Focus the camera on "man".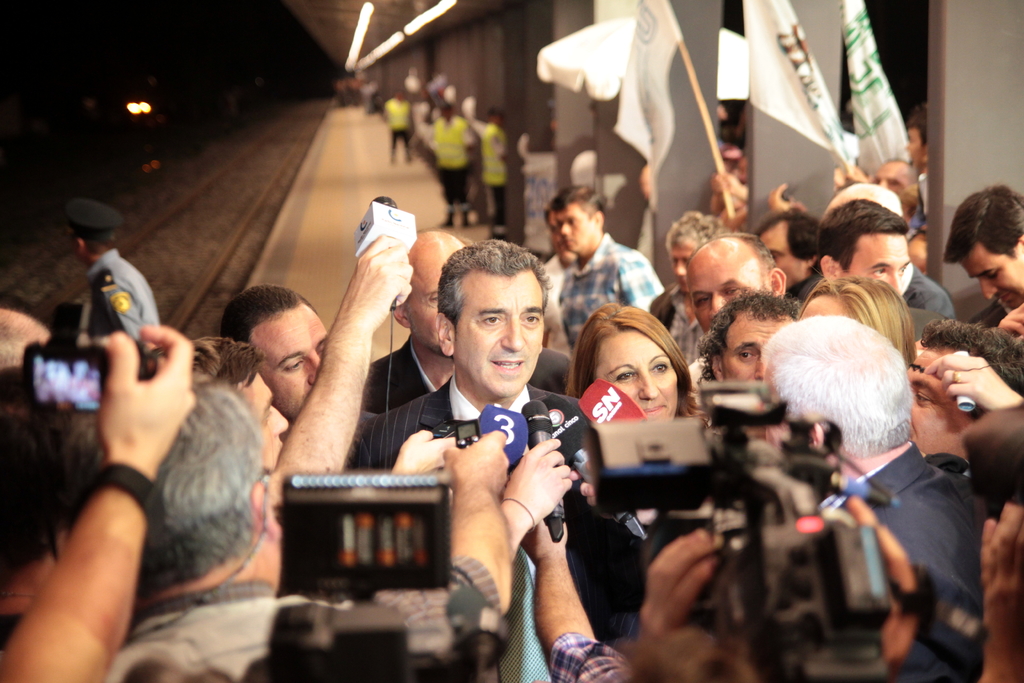
Focus region: [635,210,729,349].
